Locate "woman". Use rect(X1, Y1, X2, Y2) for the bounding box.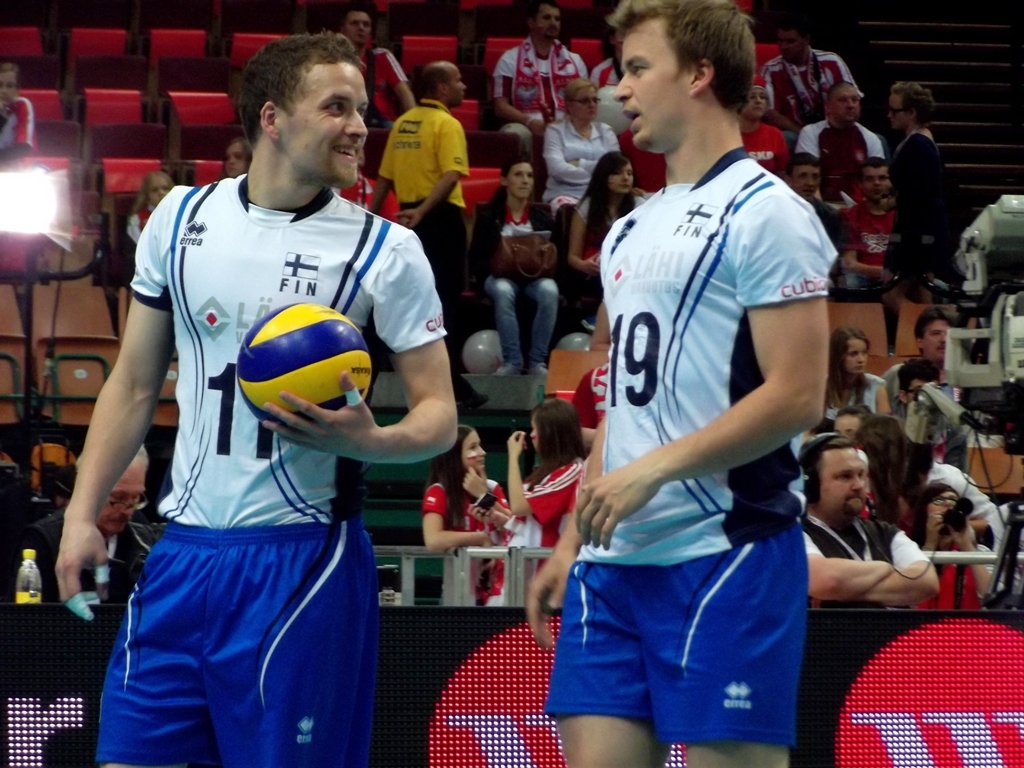
rect(546, 84, 621, 247).
